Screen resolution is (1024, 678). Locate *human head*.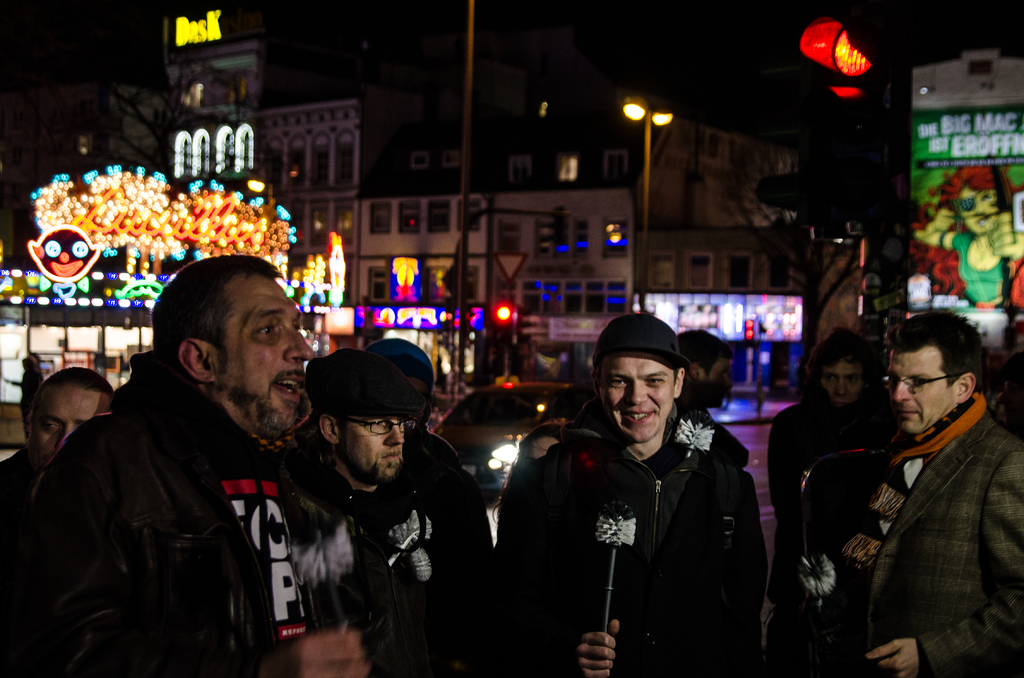
806:326:872:412.
